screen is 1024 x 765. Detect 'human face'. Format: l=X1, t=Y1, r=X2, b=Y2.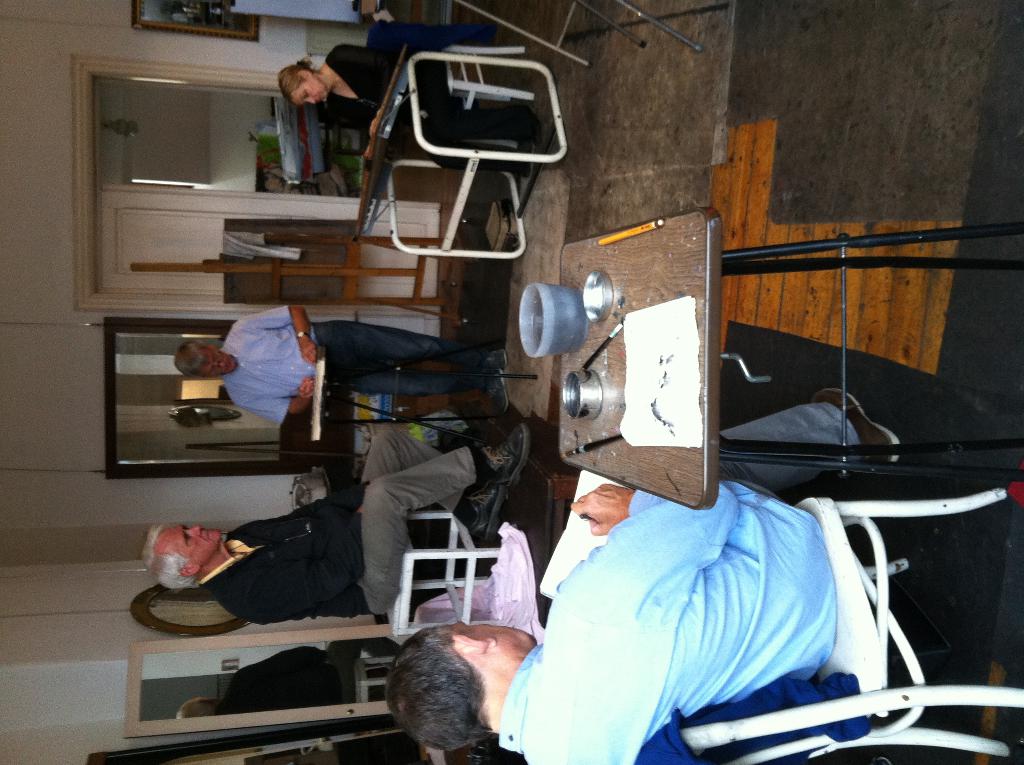
l=204, t=345, r=238, b=376.
